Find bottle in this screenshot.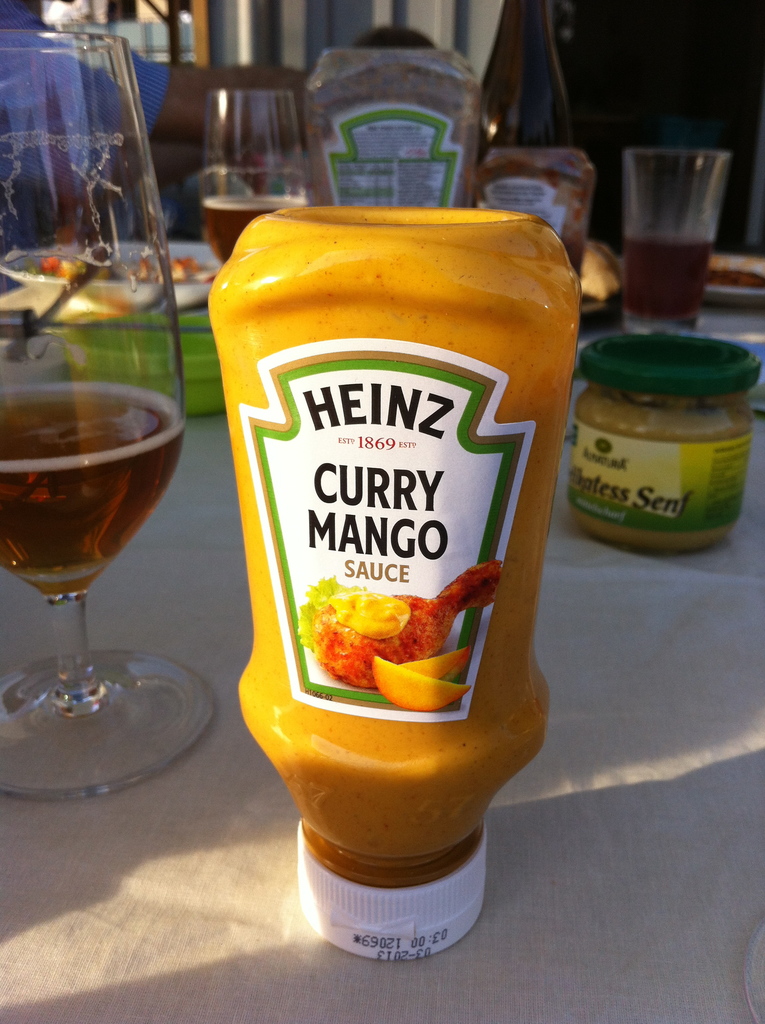
The bounding box for bottle is Rect(190, 203, 556, 967).
